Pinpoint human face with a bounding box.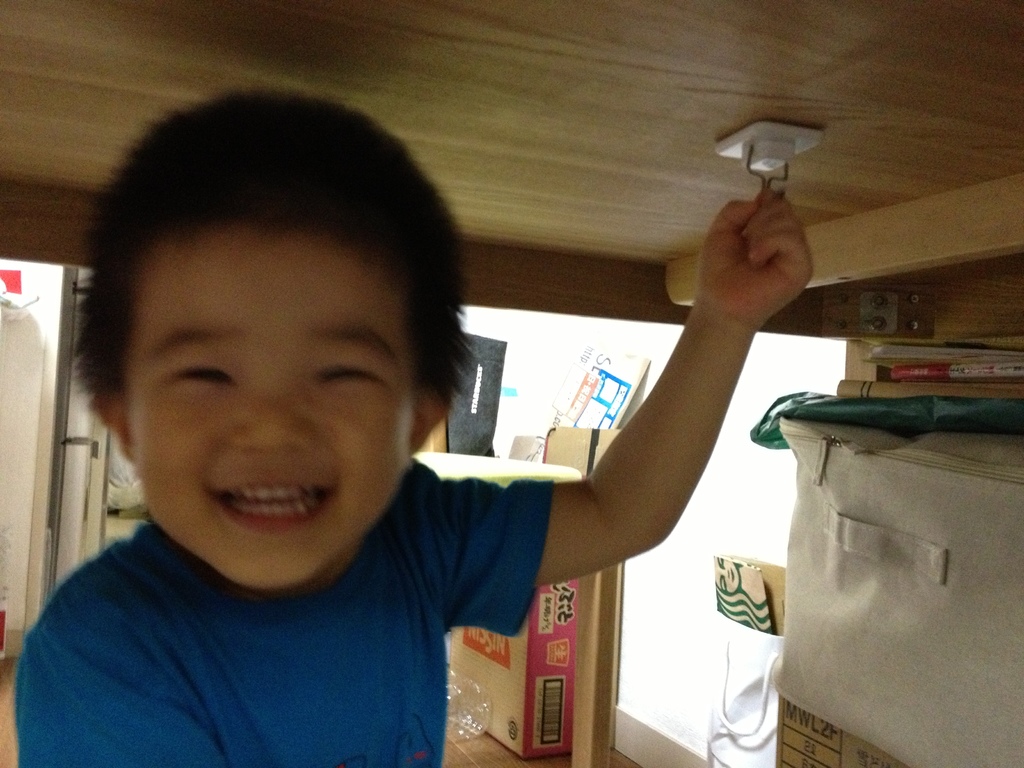
[117, 227, 426, 581].
